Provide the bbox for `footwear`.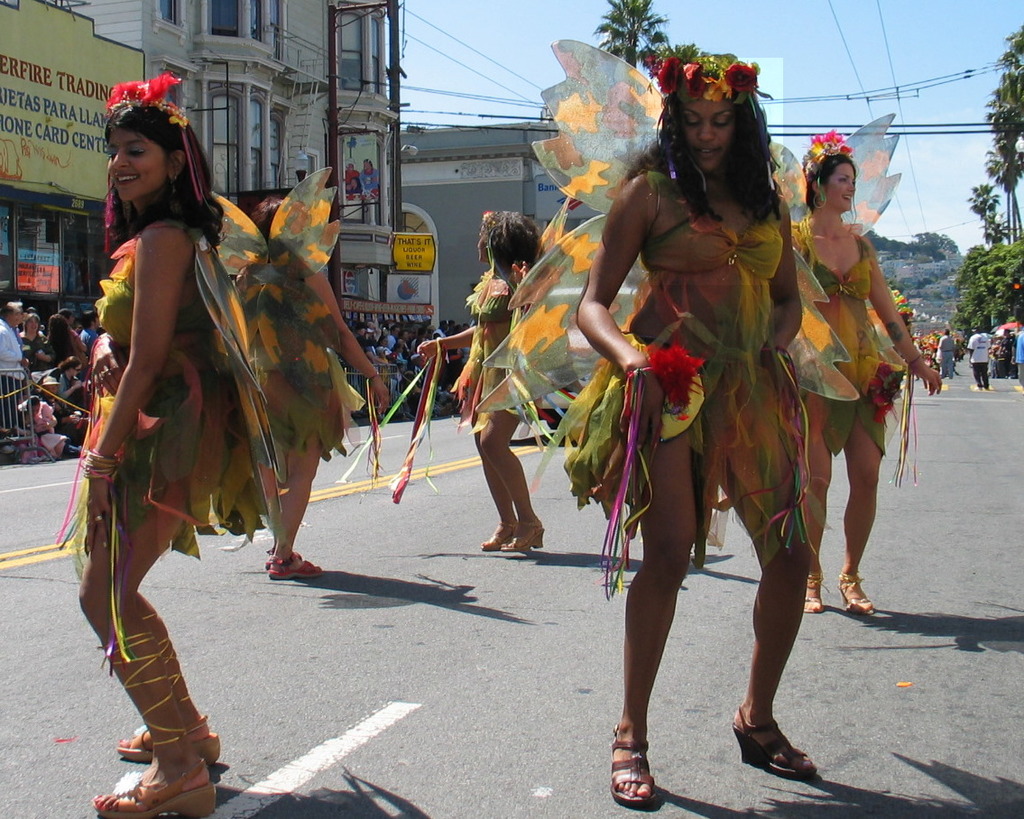
(x1=115, y1=713, x2=224, y2=762).
